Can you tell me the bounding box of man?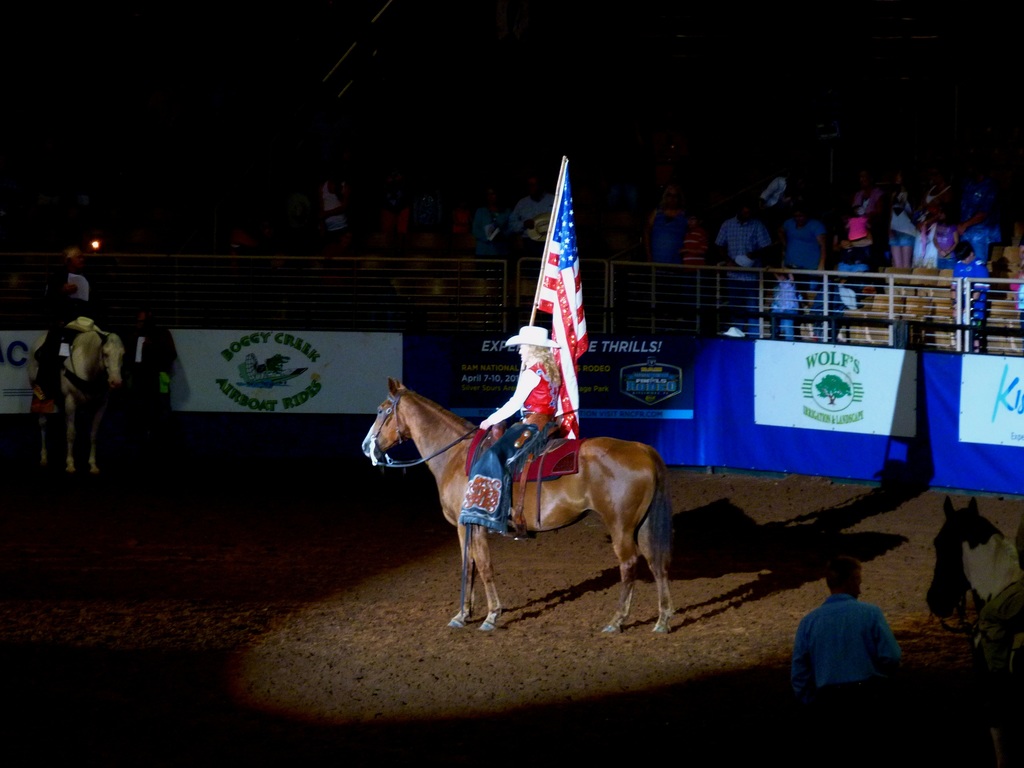
locate(793, 584, 909, 691).
